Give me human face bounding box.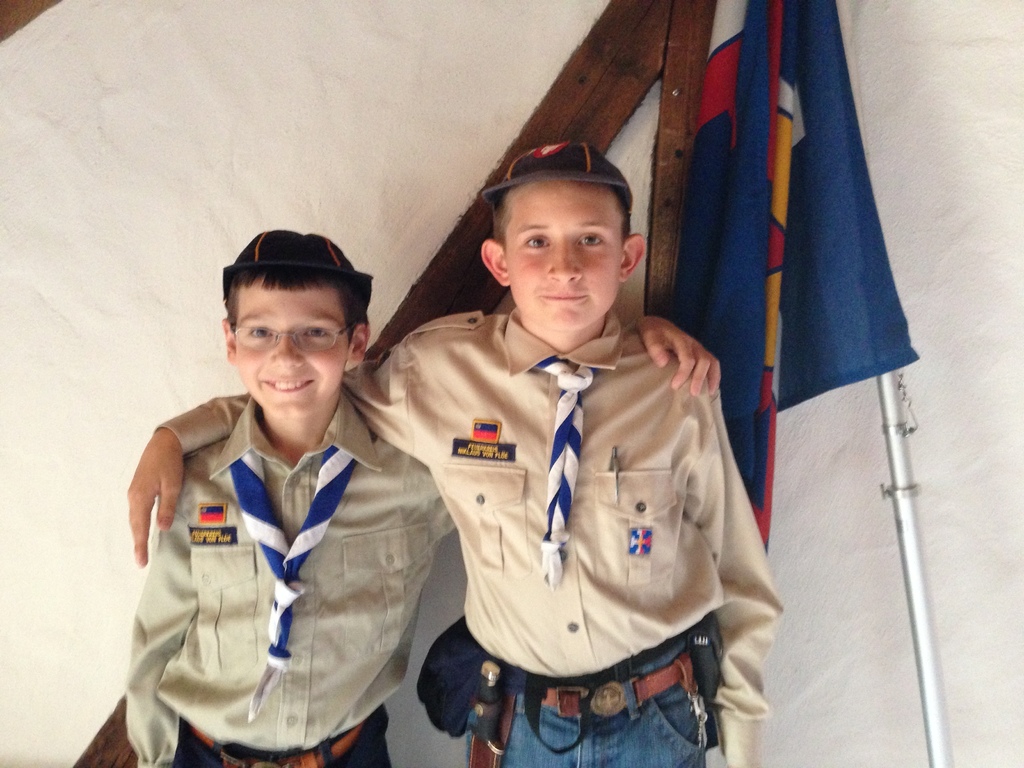
l=234, t=290, r=351, b=420.
